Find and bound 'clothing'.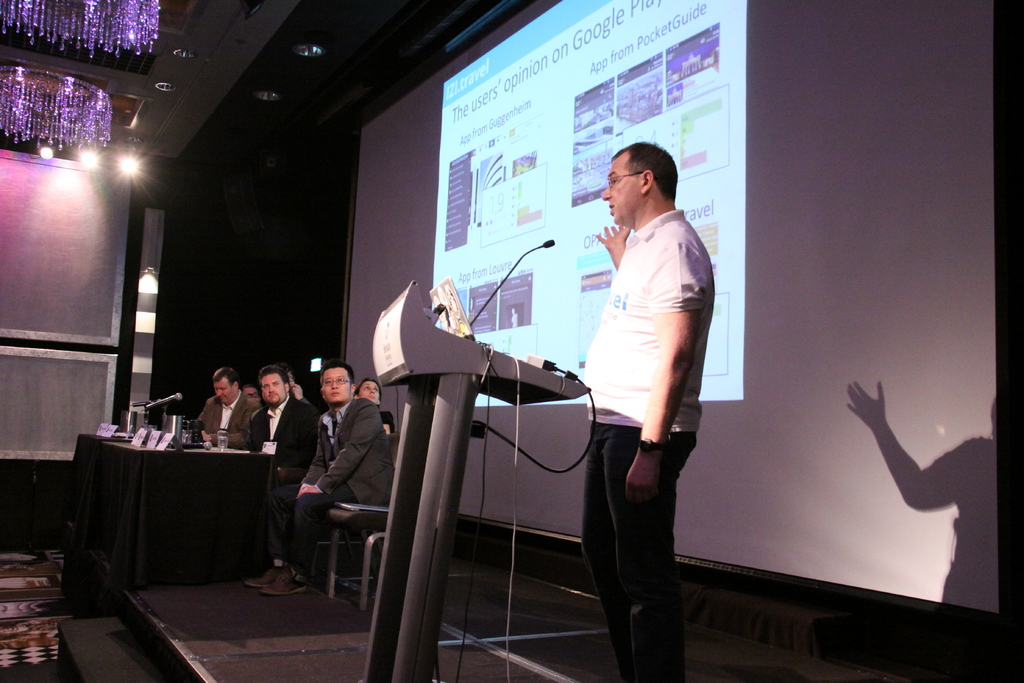
Bound: 292/396/401/573.
